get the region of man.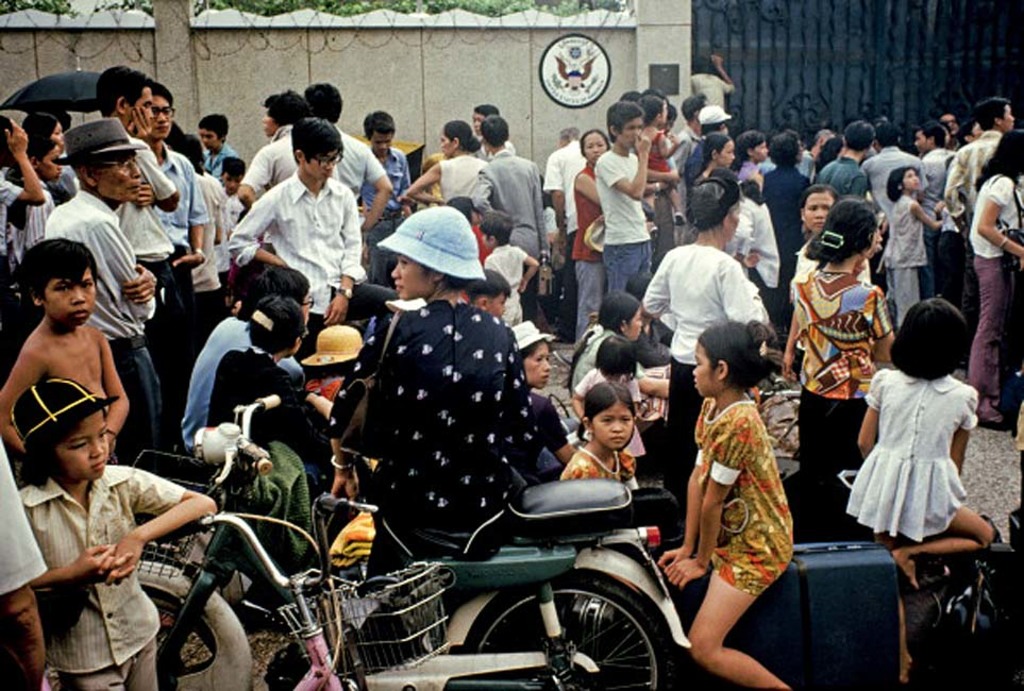
(x1=237, y1=94, x2=306, y2=208).
